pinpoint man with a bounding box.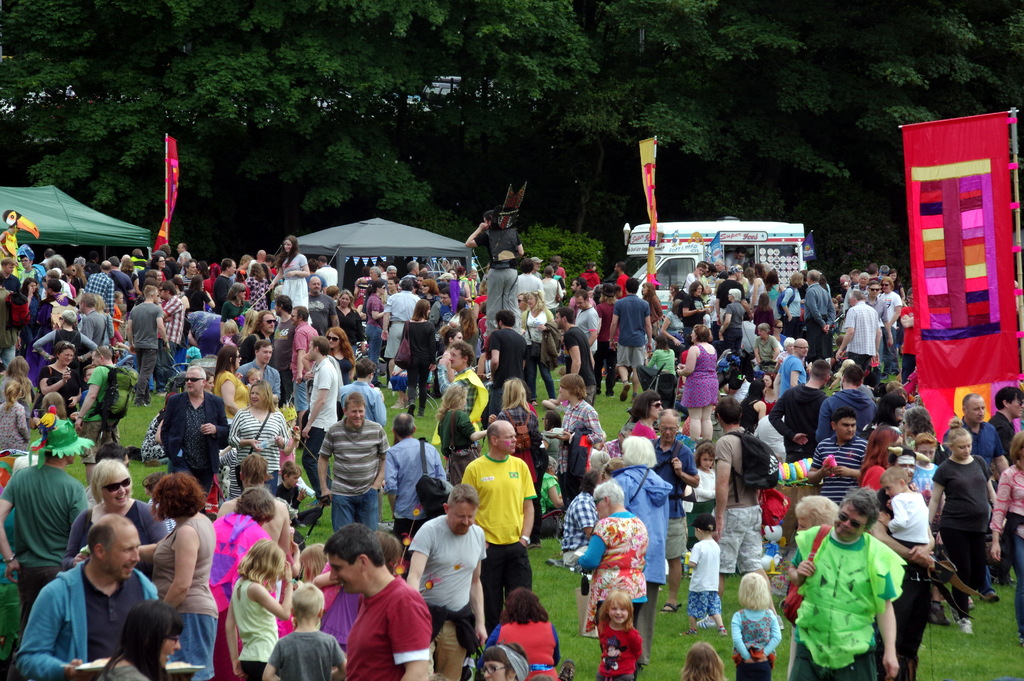
<bbox>552, 310, 598, 407</bbox>.
